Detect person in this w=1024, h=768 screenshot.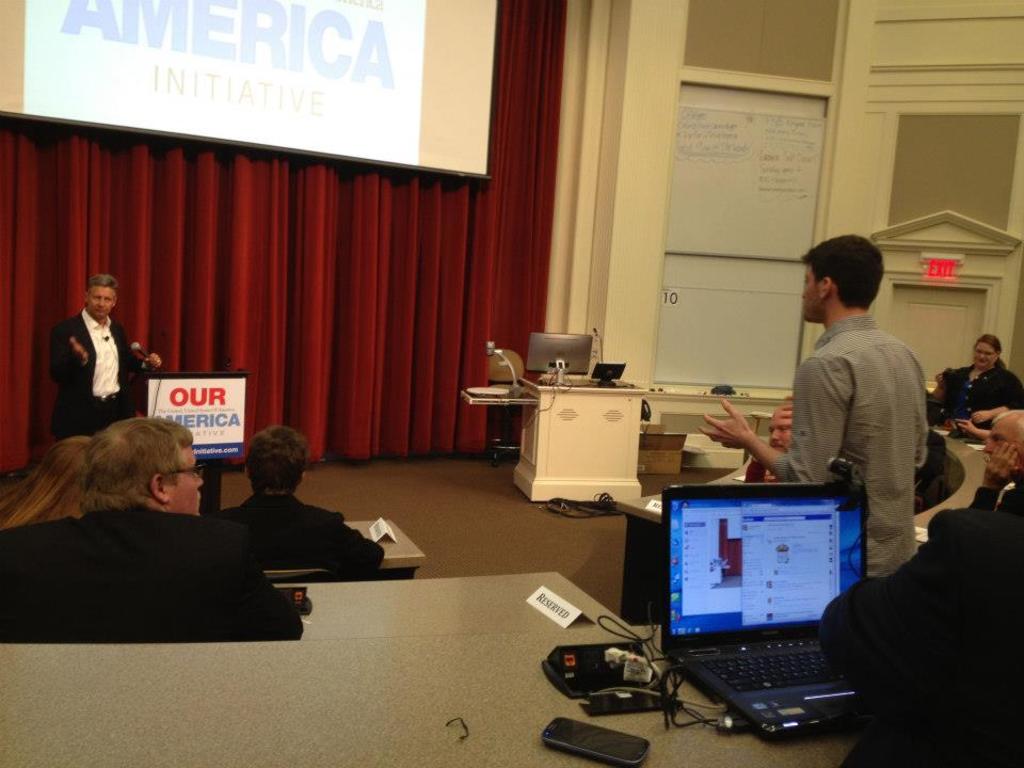
Detection: select_region(972, 411, 1023, 513).
